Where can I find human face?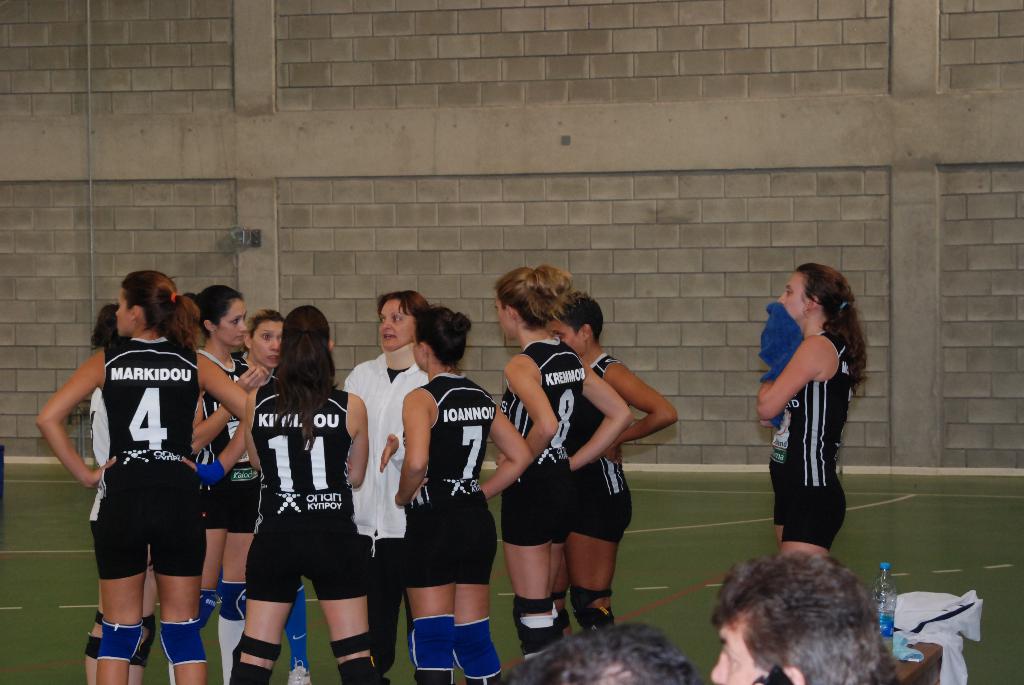
You can find it at 540, 322, 584, 361.
